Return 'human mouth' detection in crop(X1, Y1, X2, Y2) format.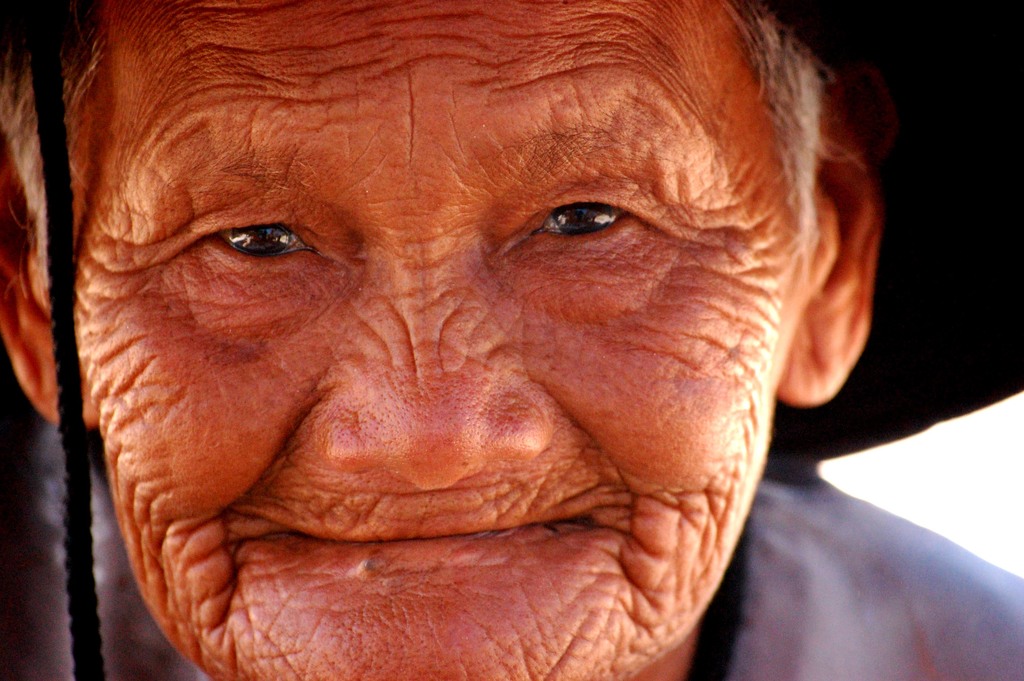
crop(259, 502, 600, 575).
